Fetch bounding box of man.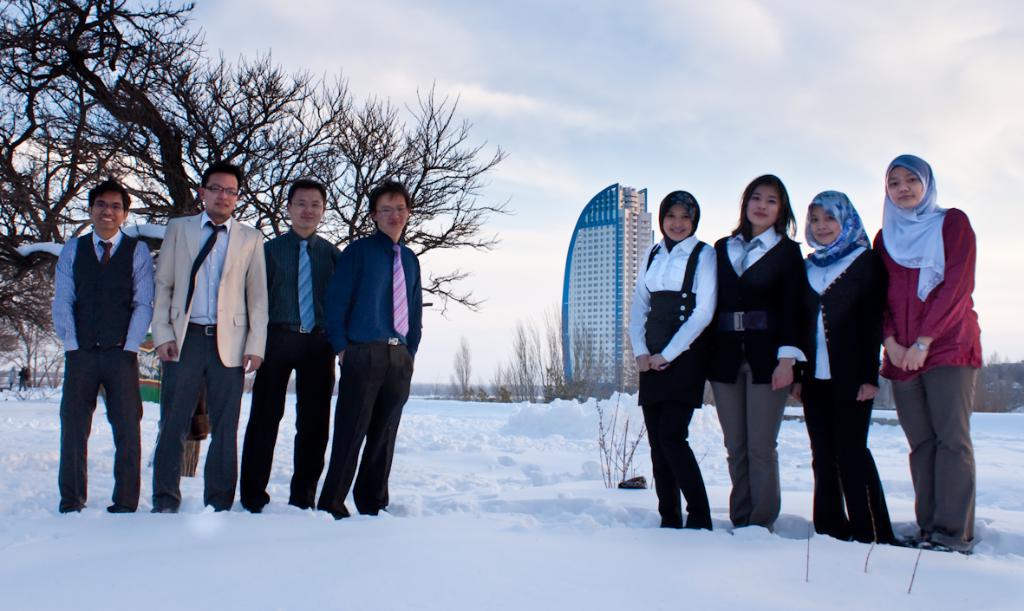
Bbox: box(323, 178, 428, 530).
